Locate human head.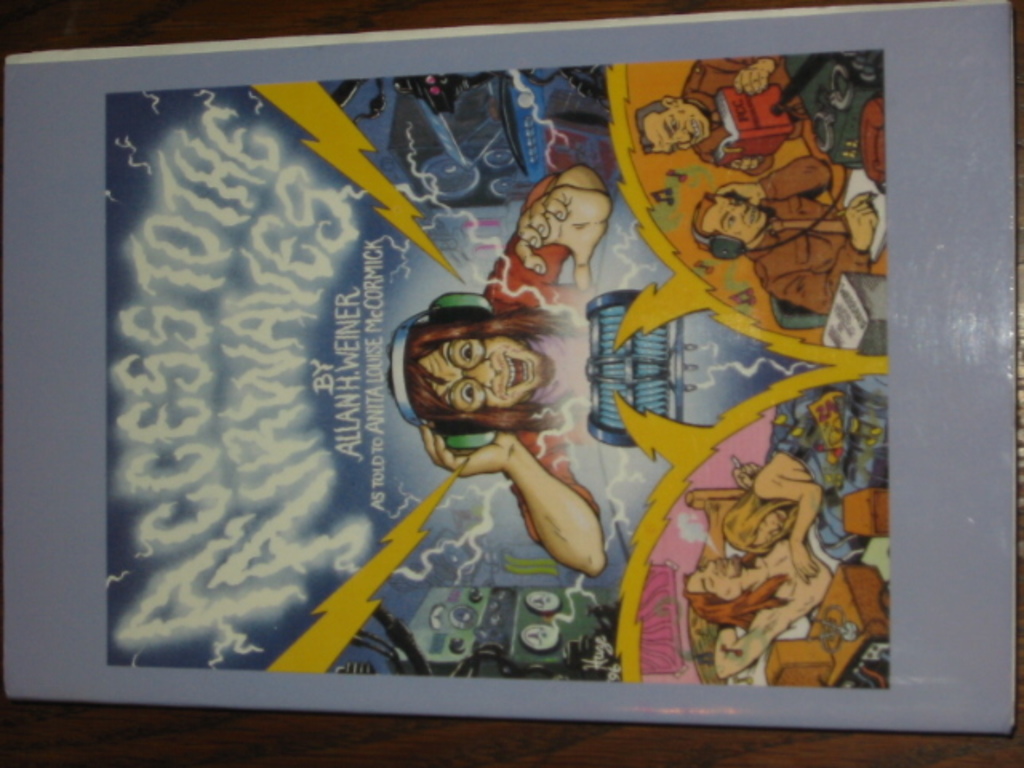
Bounding box: [left=632, top=94, right=712, bottom=157].
